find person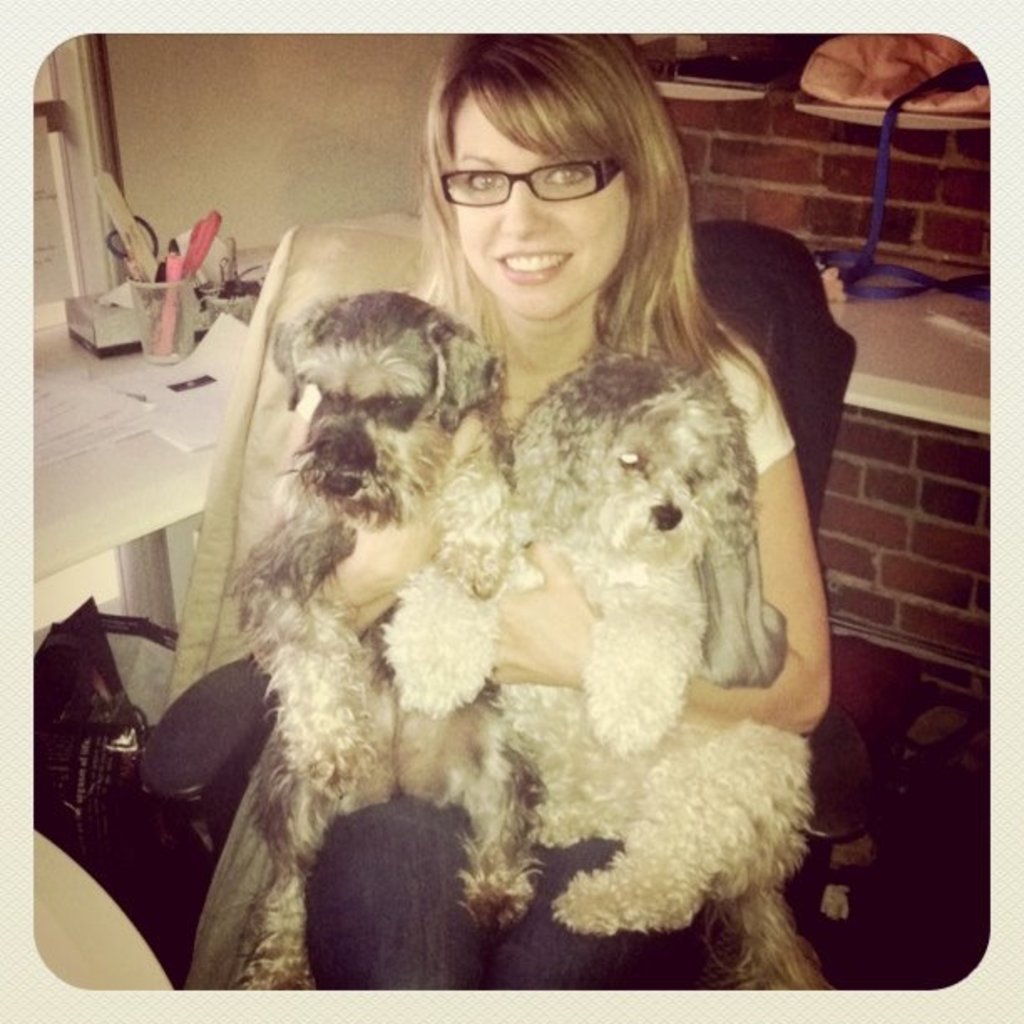
BBox(301, 32, 833, 997)
